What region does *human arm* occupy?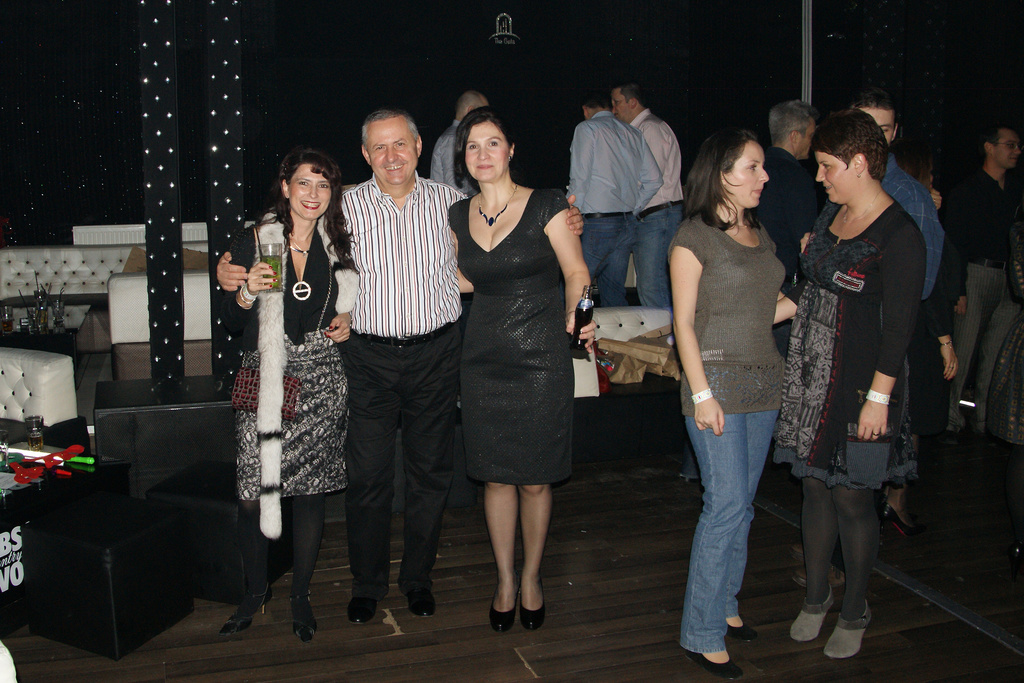
[left=542, top=200, right=598, bottom=352].
